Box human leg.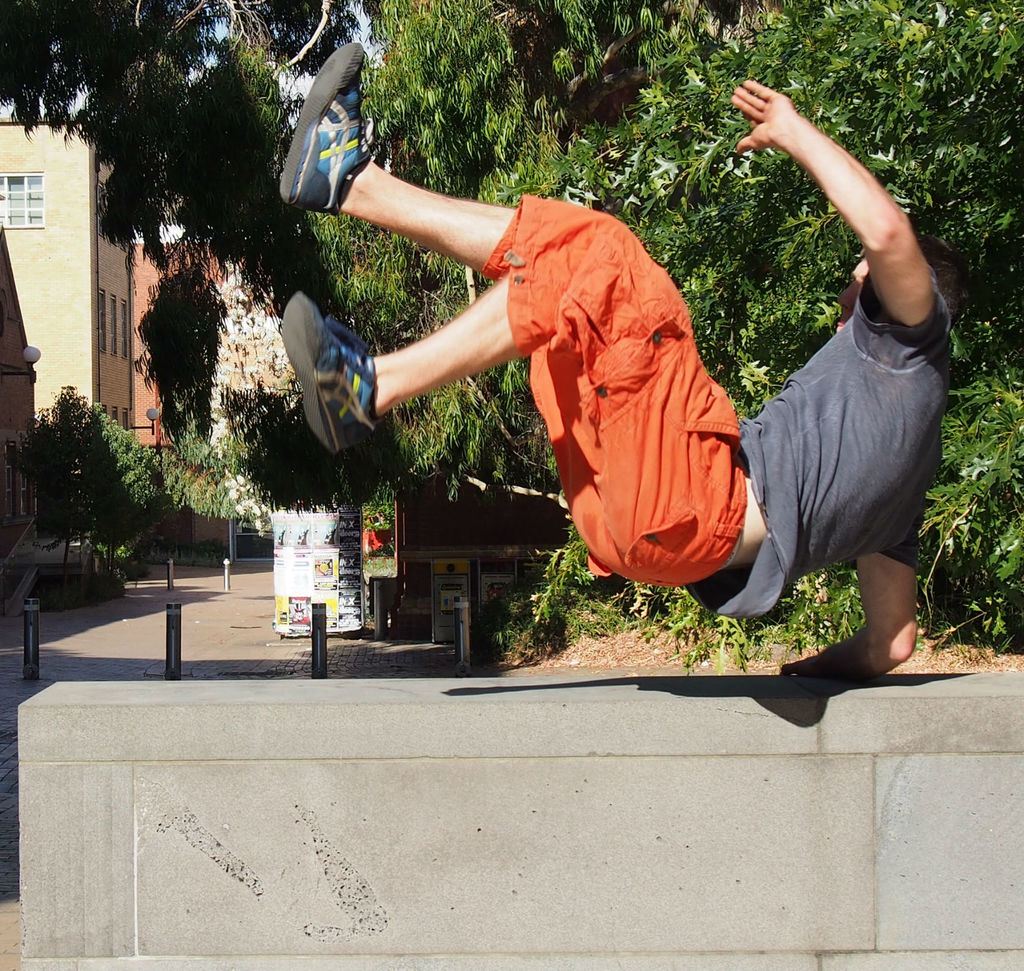
<box>279,26,632,571</box>.
